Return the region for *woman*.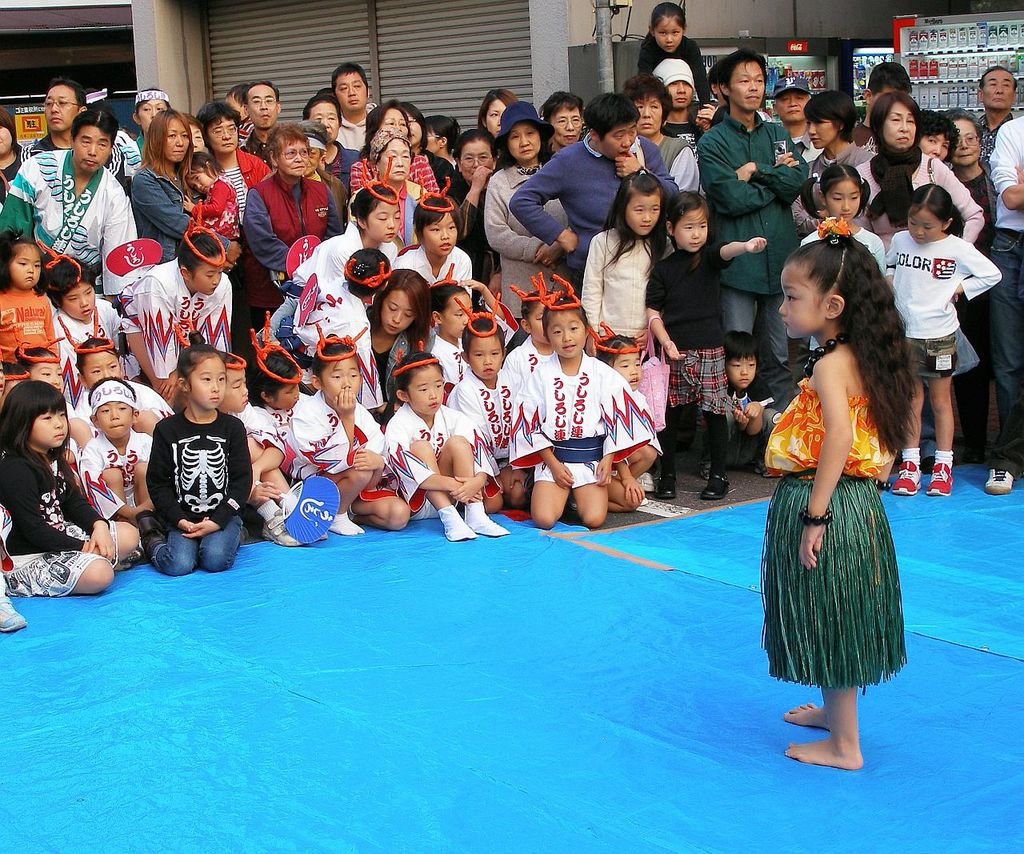
box(791, 91, 982, 462).
